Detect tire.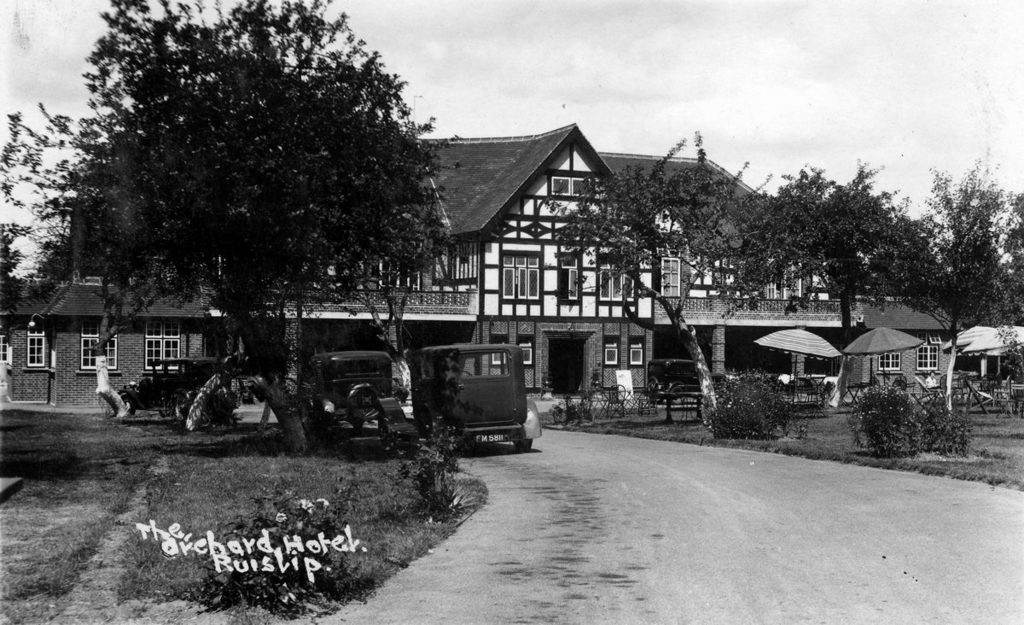
Detected at locate(111, 400, 131, 413).
